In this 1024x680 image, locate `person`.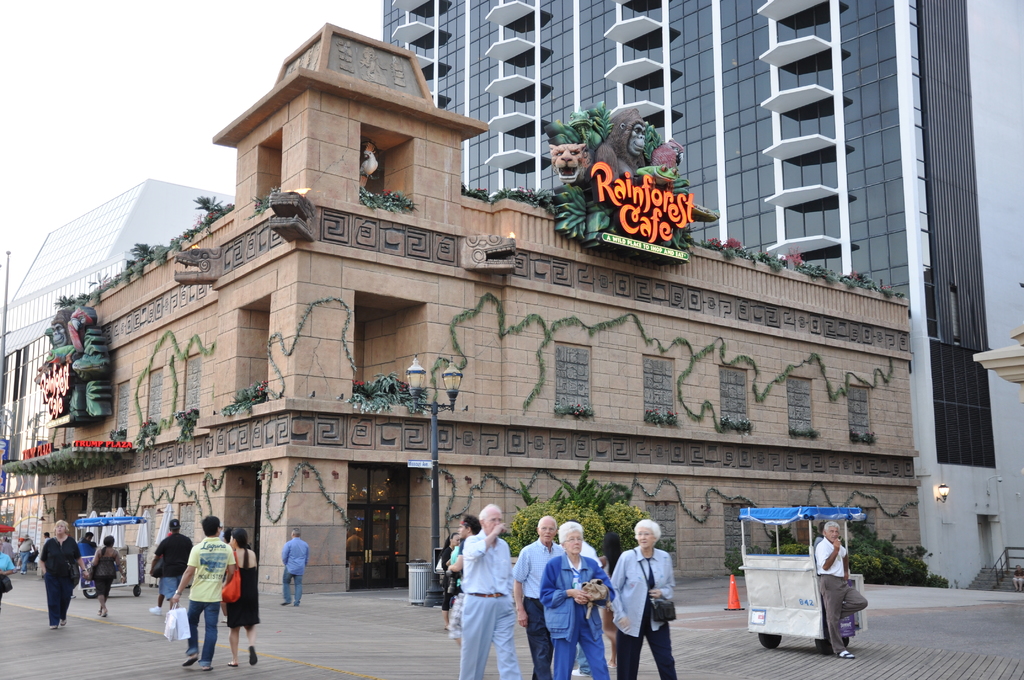
Bounding box: [left=813, top=521, right=868, bottom=659].
